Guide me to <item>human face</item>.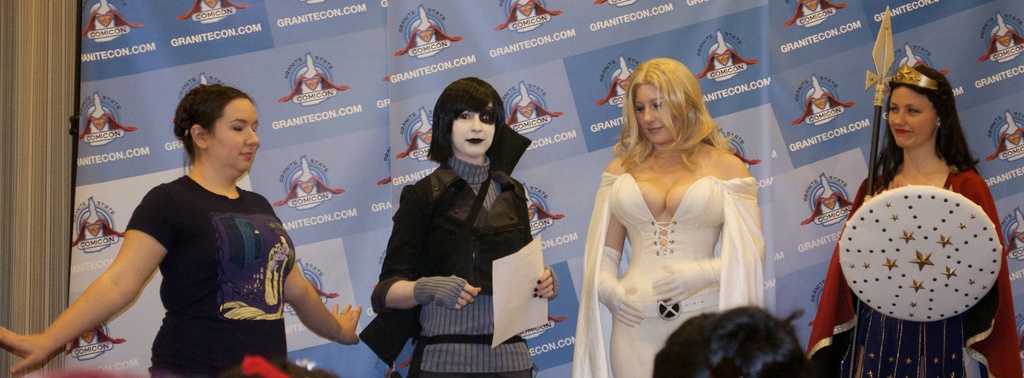
Guidance: [451, 102, 495, 150].
